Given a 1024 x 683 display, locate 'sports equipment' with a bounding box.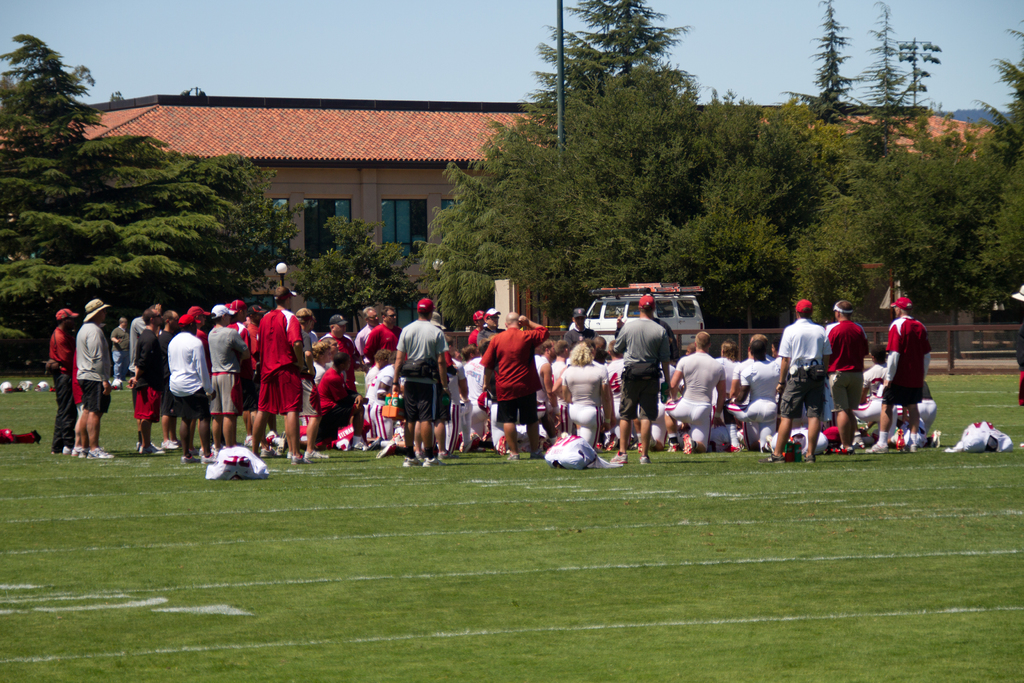
Located: locate(900, 439, 918, 453).
